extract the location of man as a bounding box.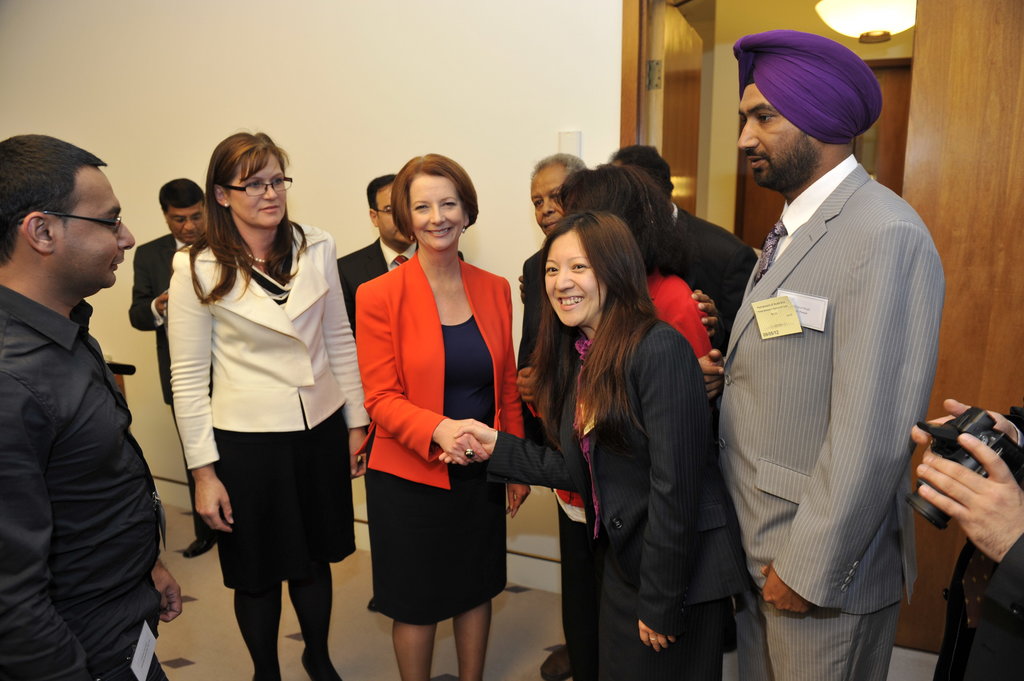
[332,166,400,612].
